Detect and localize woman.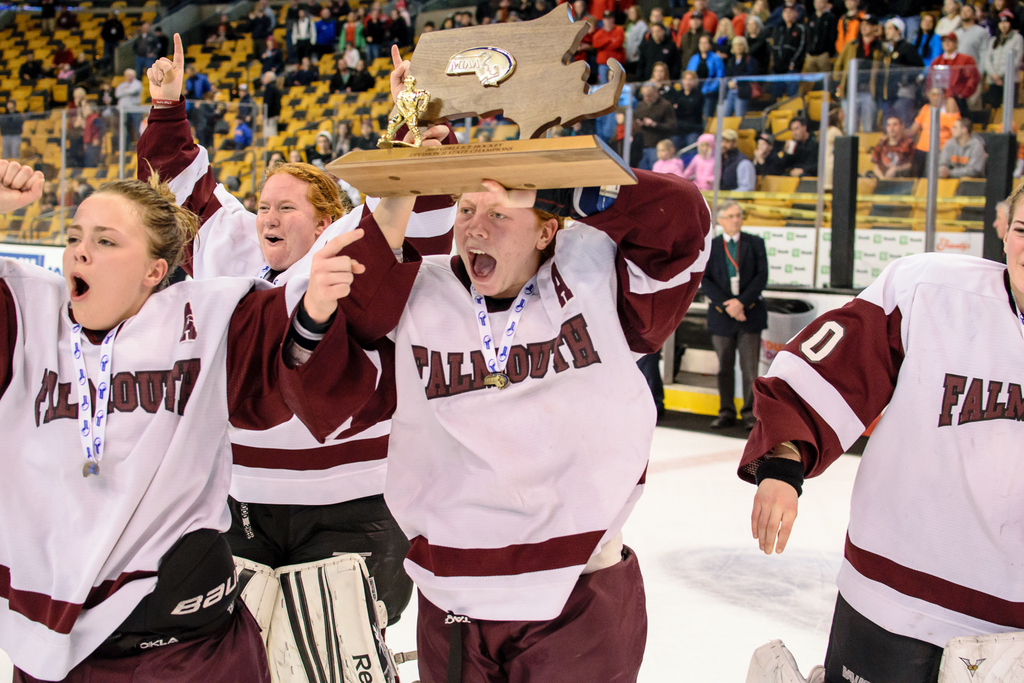
Localized at [131,31,425,682].
